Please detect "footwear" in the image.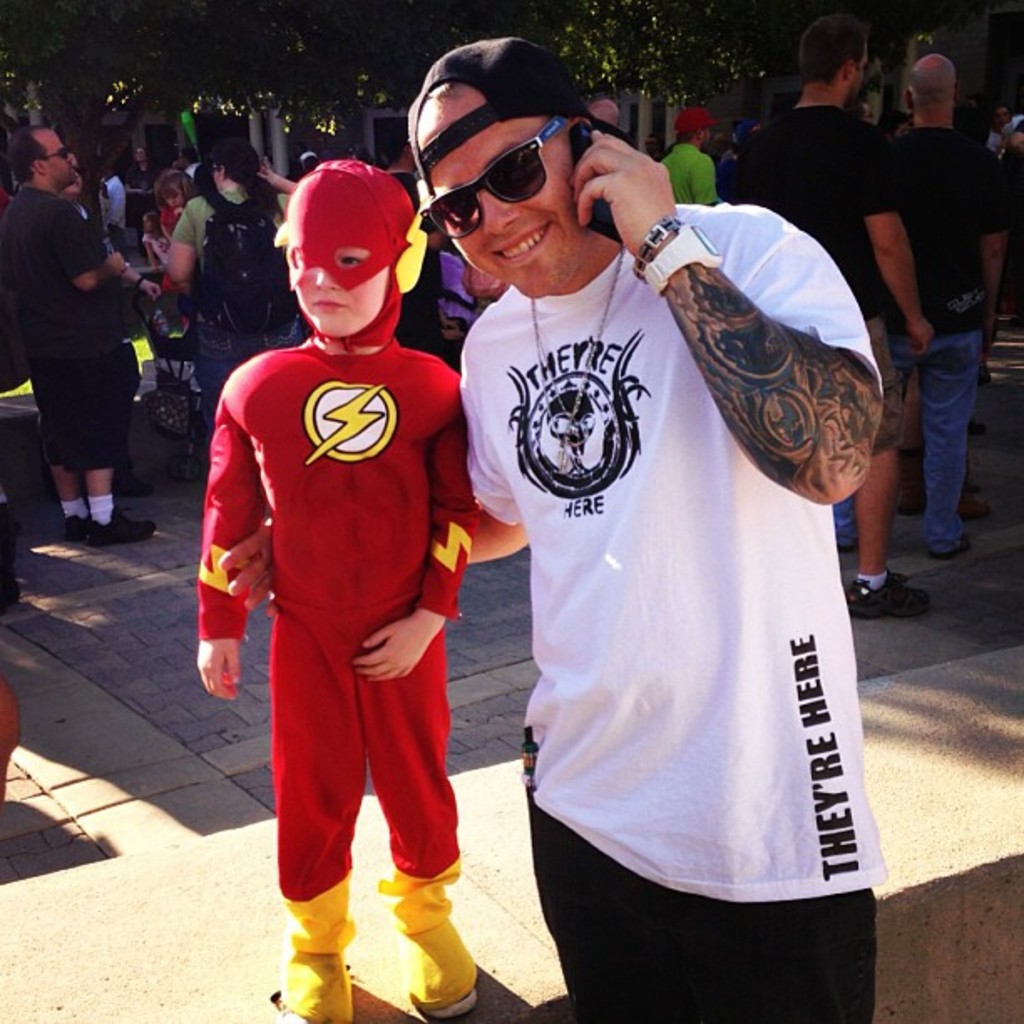
(x1=970, y1=418, x2=991, y2=435).
